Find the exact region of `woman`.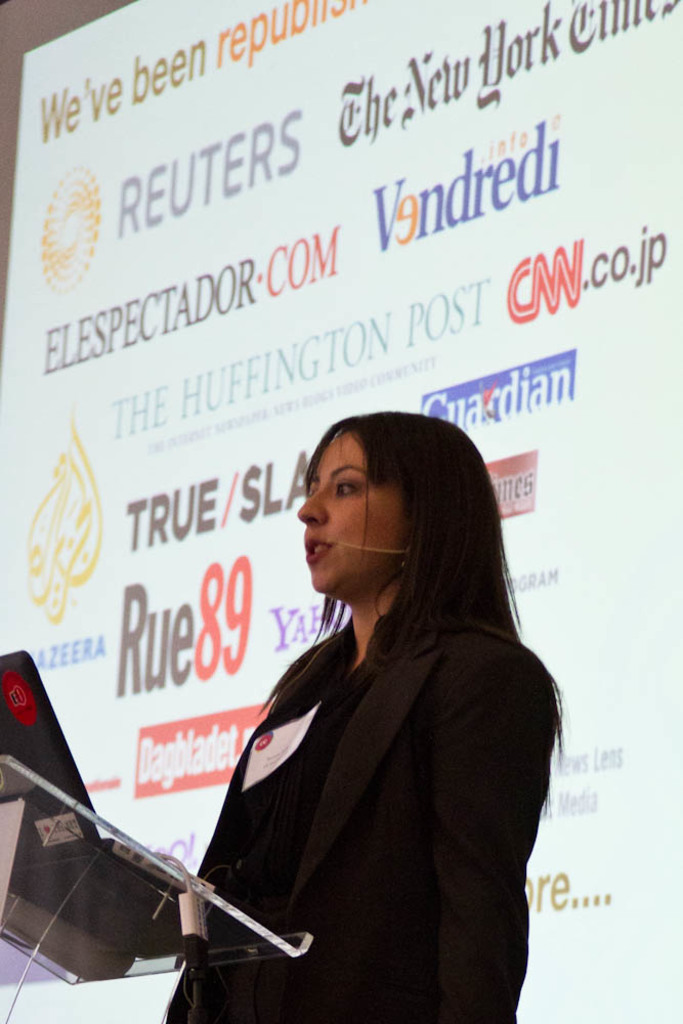
Exact region: bbox(172, 420, 545, 1023).
